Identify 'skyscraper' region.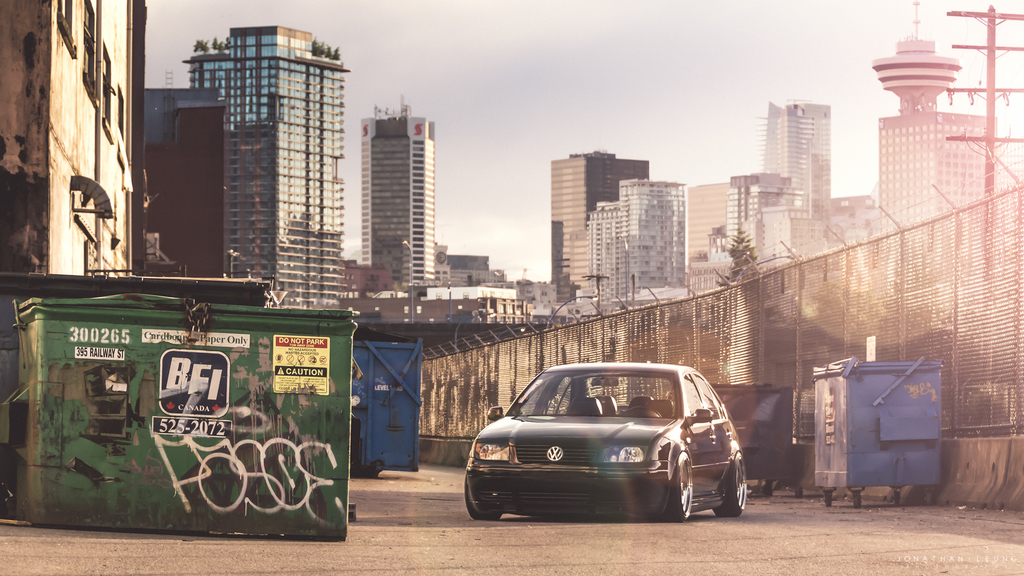
Region: select_region(581, 197, 632, 320).
